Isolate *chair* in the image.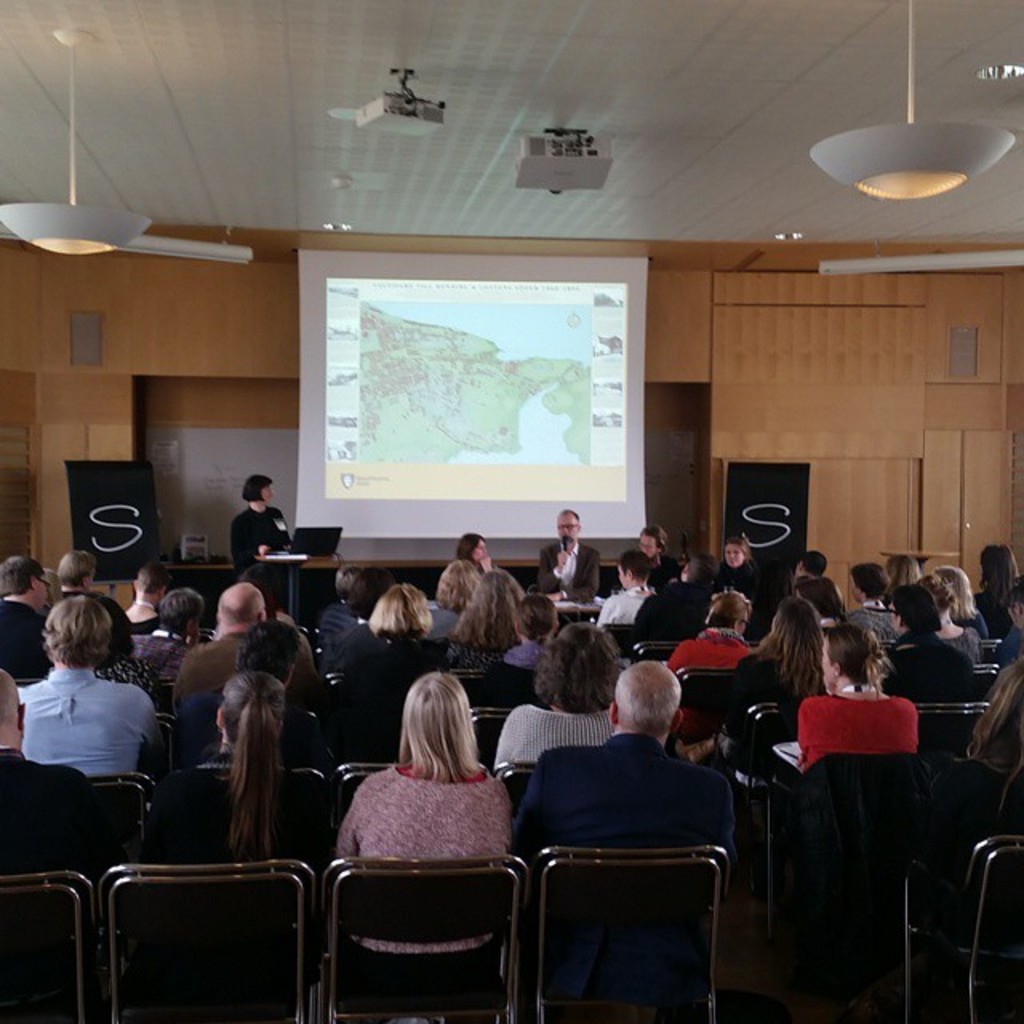
Isolated region: [323, 672, 392, 765].
